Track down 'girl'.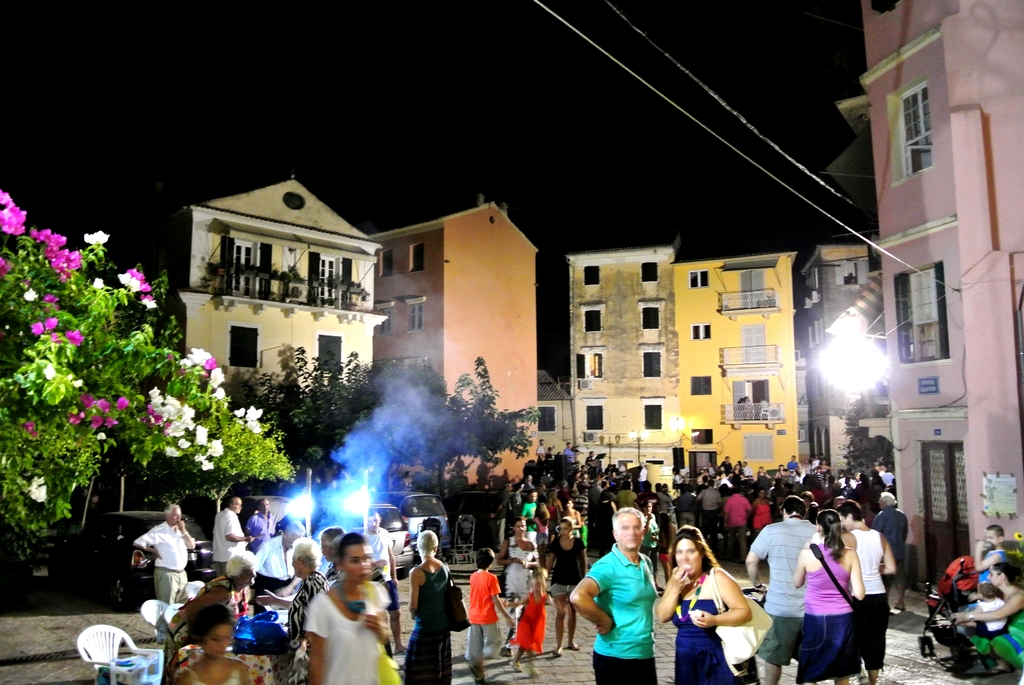
Tracked to (948, 556, 1023, 669).
